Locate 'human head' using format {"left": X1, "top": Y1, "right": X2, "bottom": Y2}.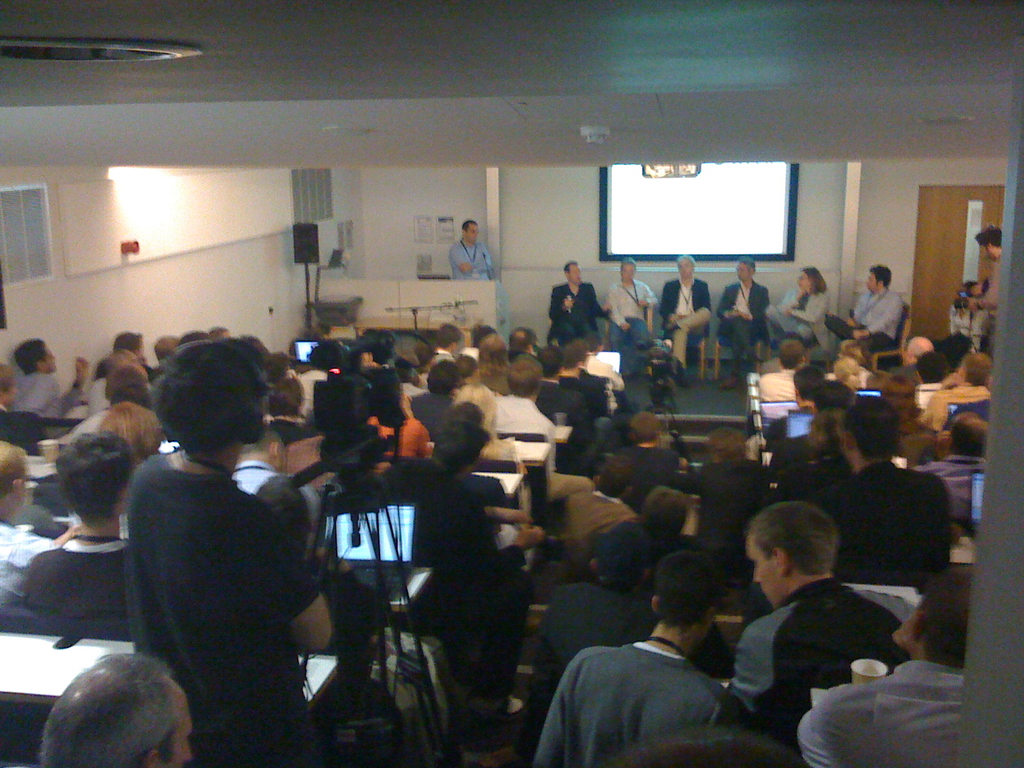
{"left": 105, "top": 365, "right": 150, "bottom": 399}.
